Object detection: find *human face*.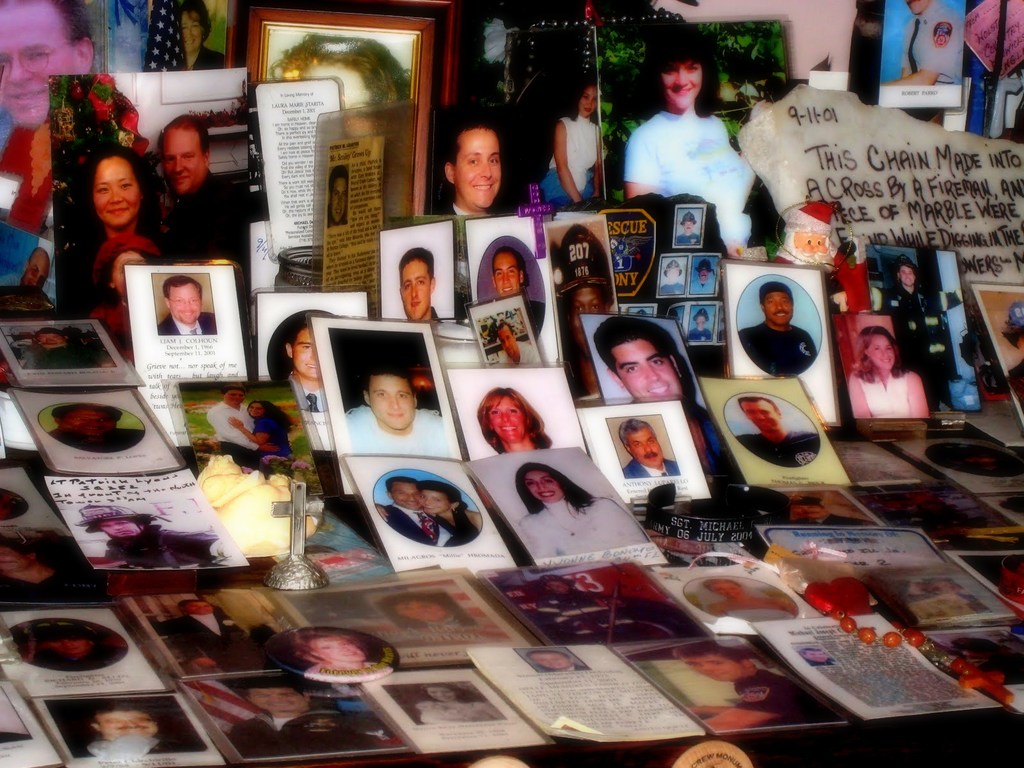
(x1=330, y1=177, x2=348, y2=223).
